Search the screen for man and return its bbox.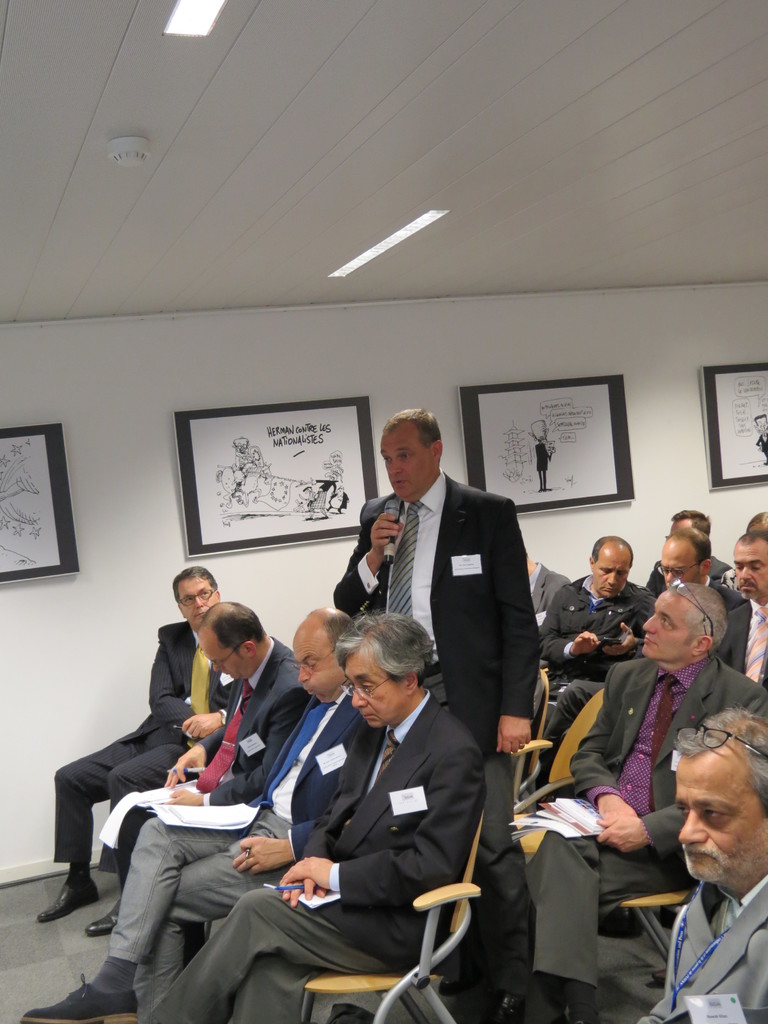
Found: bbox=[138, 607, 477, 1023].
